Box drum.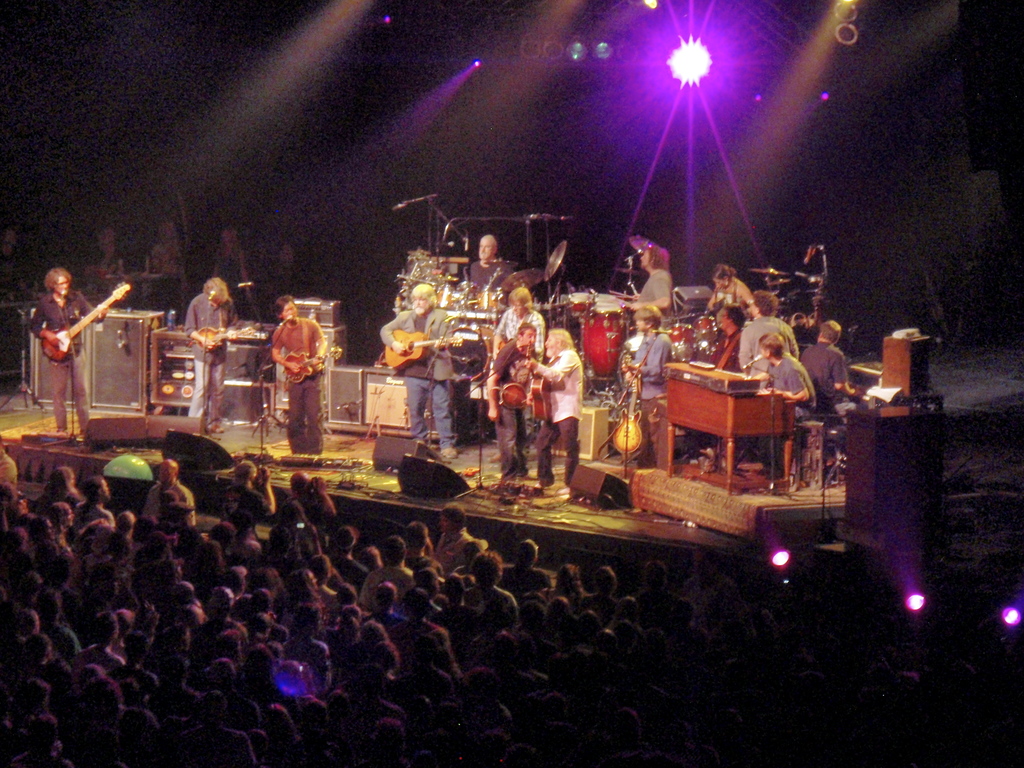
{"left": 698, "top": 317, "right": 716, "bottom": 343}.
